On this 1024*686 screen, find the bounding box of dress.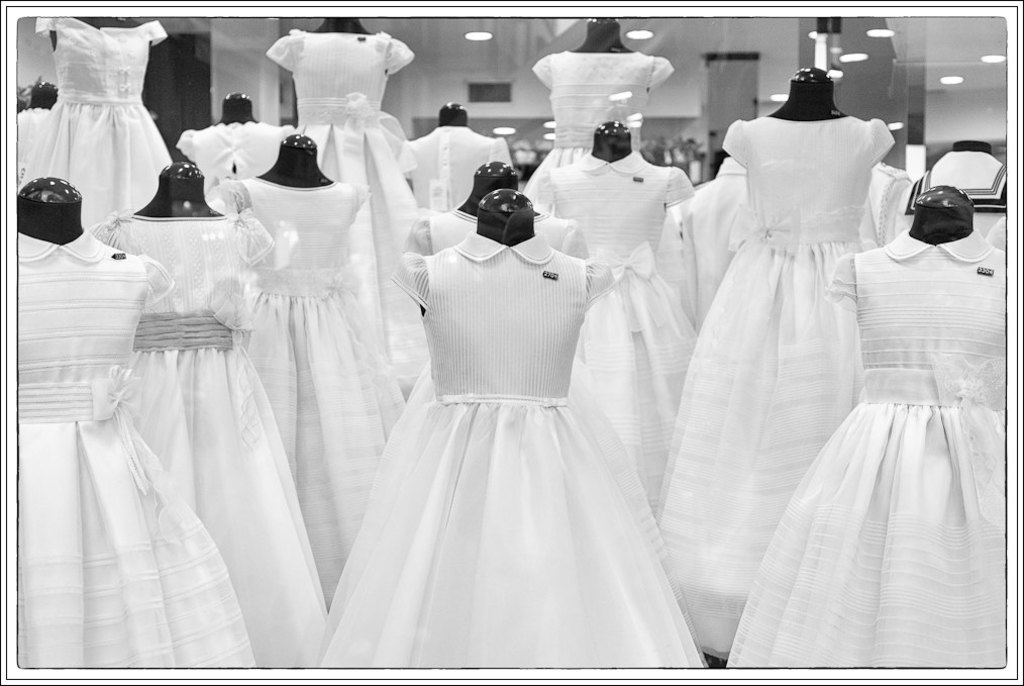
Bounding box: x1=724, y1=231, x2=1003, y2=669.
